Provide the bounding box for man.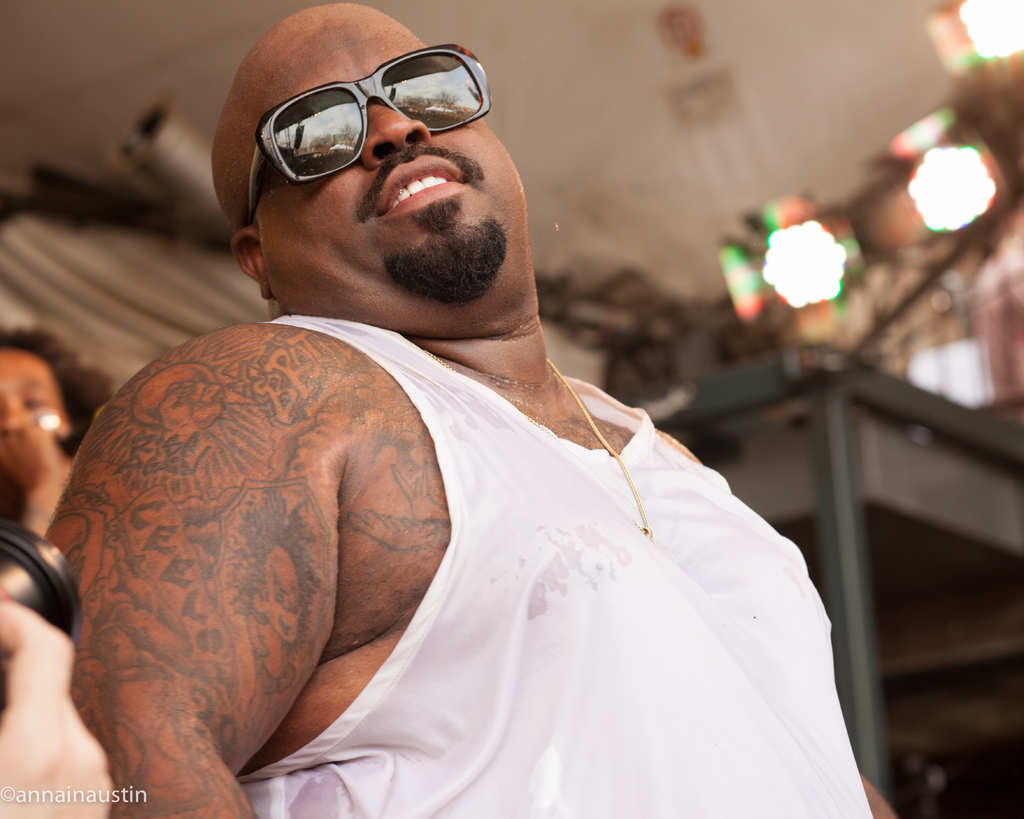
region(40, 0, 902, 797).
